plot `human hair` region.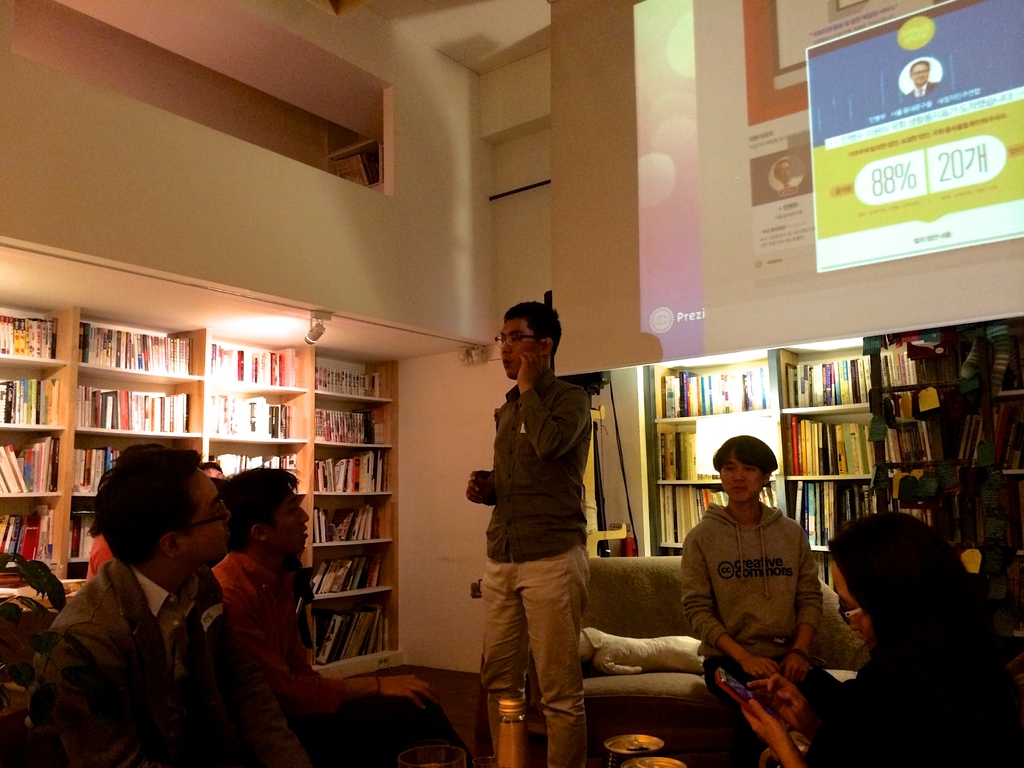
Plotted at 502,299,566,351.
